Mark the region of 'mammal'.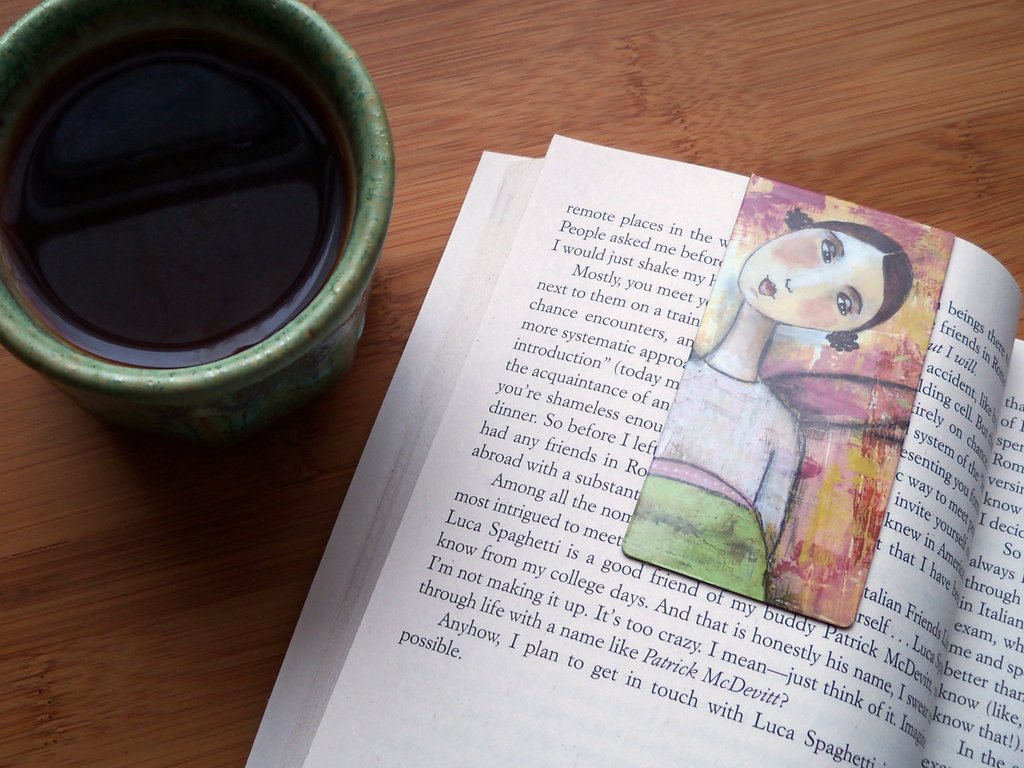
Region: left=643, top=187, right=915, bottom=595.
